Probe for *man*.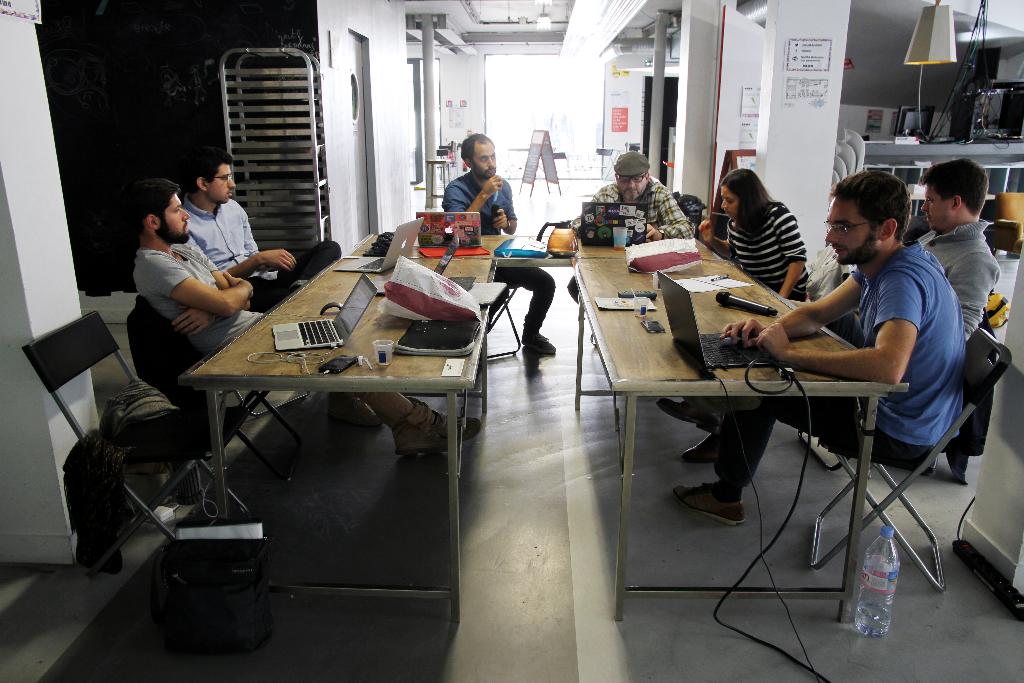
Probe result: [576, 158, 687, 243].
